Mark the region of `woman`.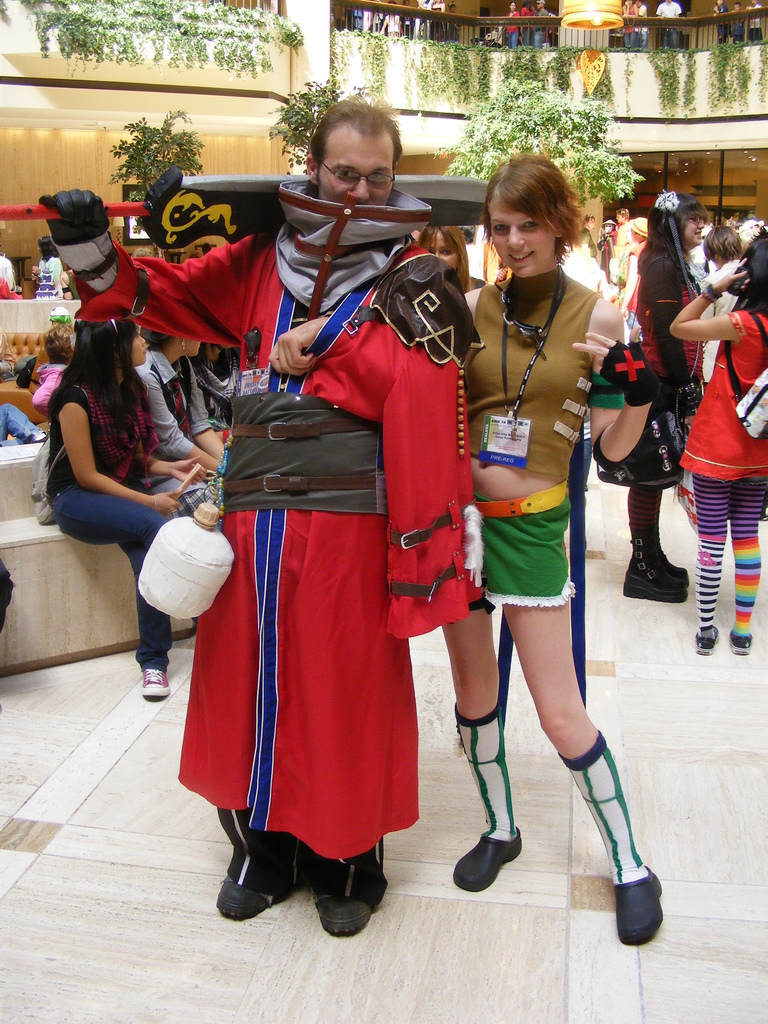
Region: (x1=669, y1=237, x2=767, y2=657).
